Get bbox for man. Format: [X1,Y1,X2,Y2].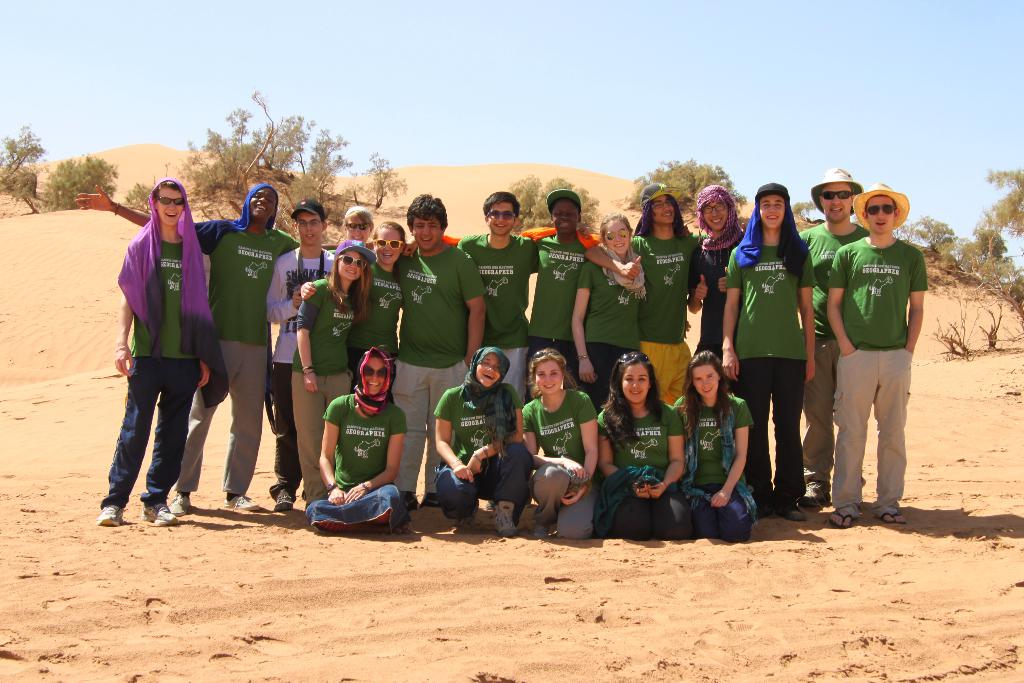
[801,166,872,506].
